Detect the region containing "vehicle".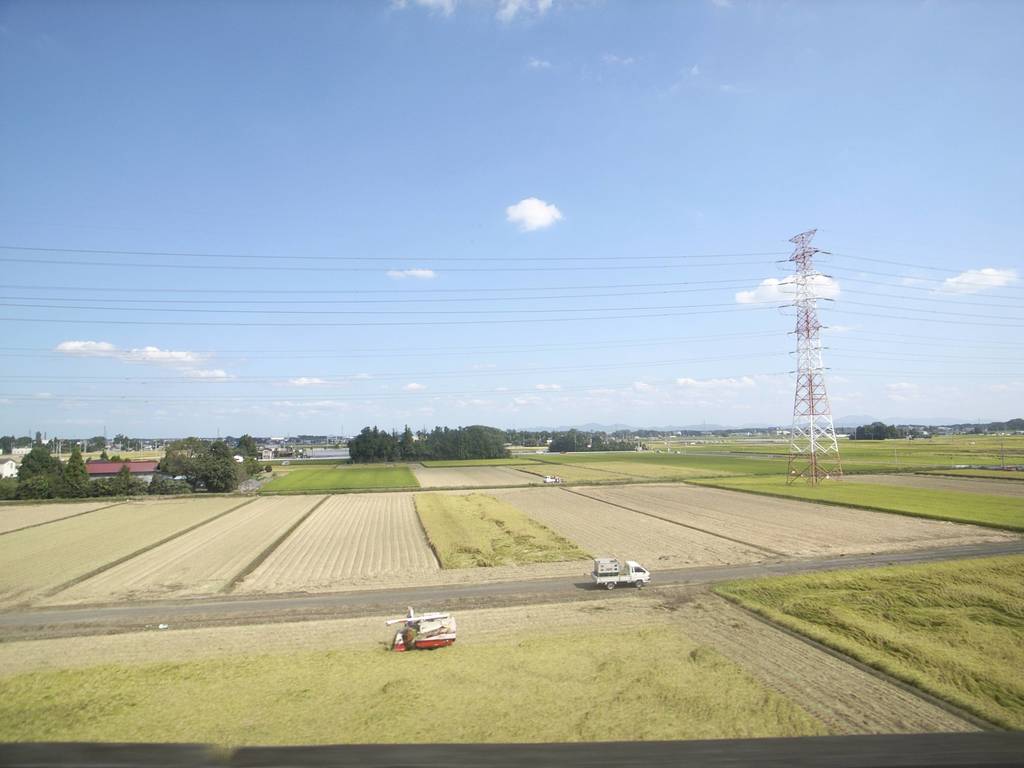
box(384, 606, 453, 651).
